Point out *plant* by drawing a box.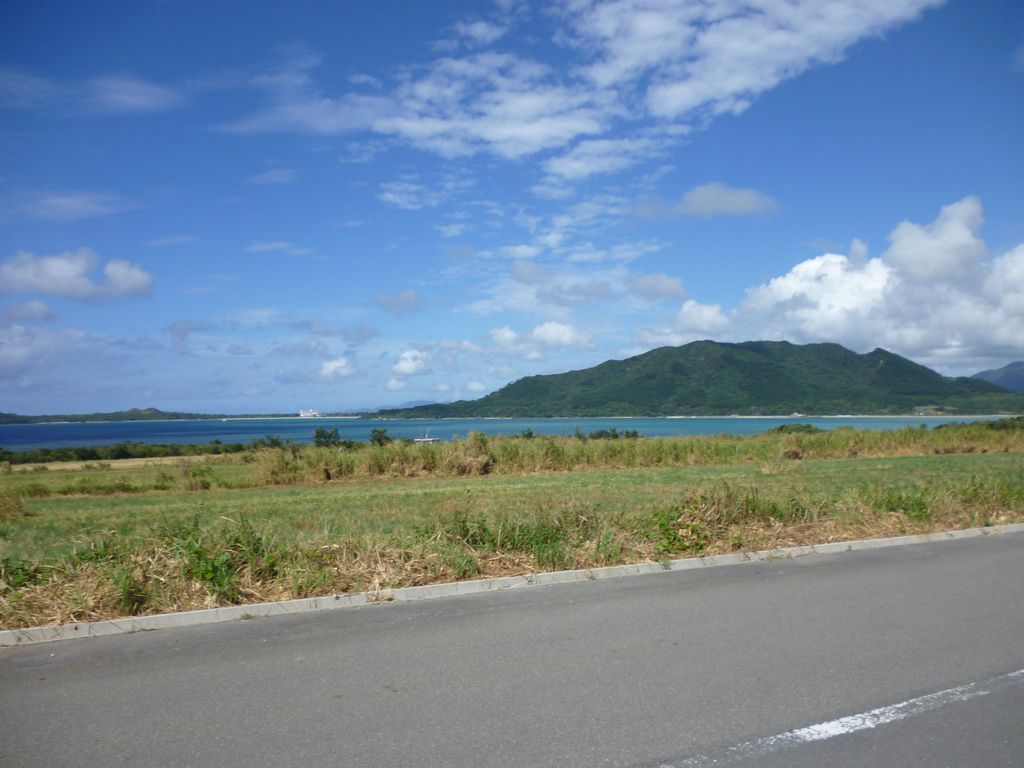
x1=648, y1=505, x2=713, y2=561.
